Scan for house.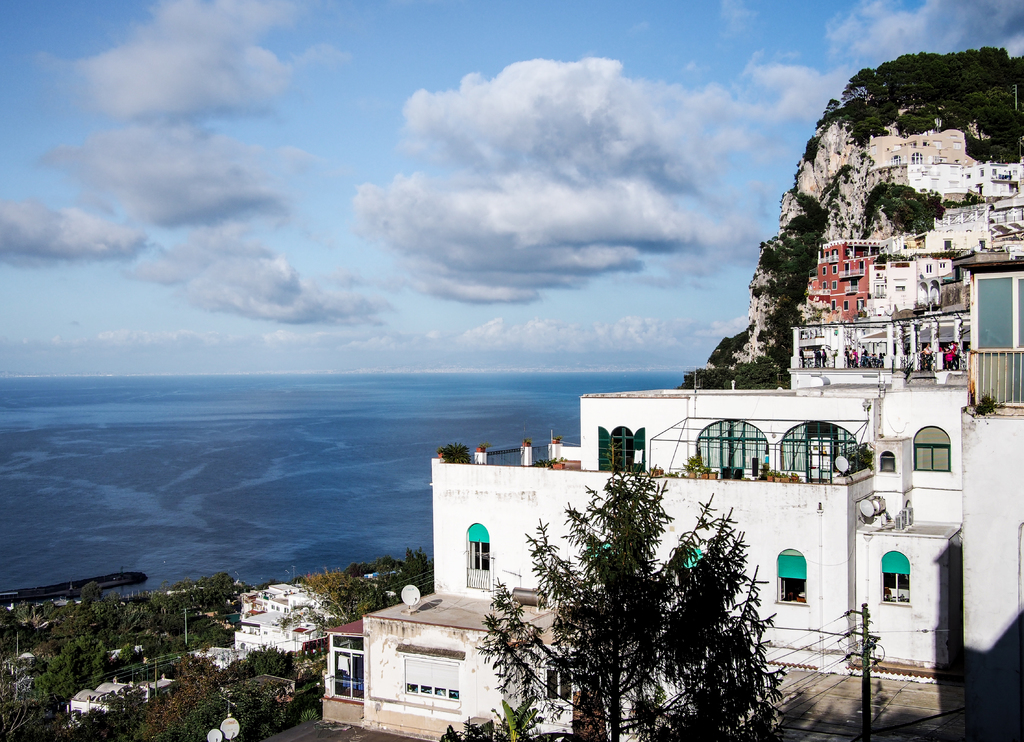
Scan result: box=[963, 263, 1023, 660].
